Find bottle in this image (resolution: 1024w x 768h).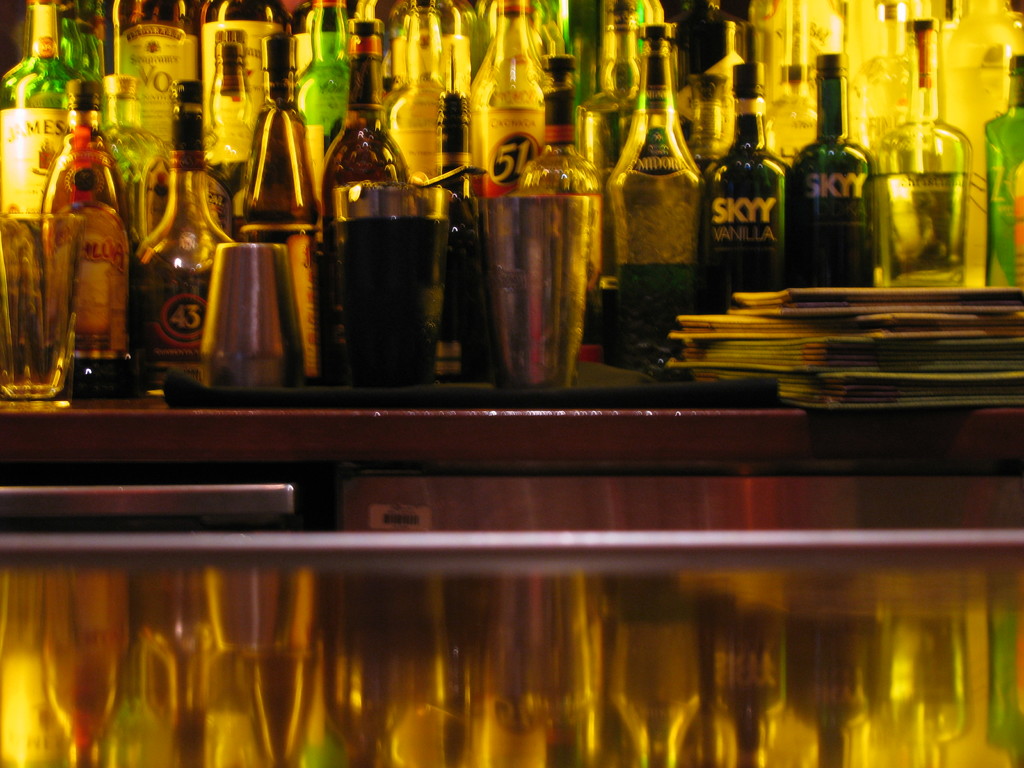
left=0, top=0, right=86, bottom=246.
